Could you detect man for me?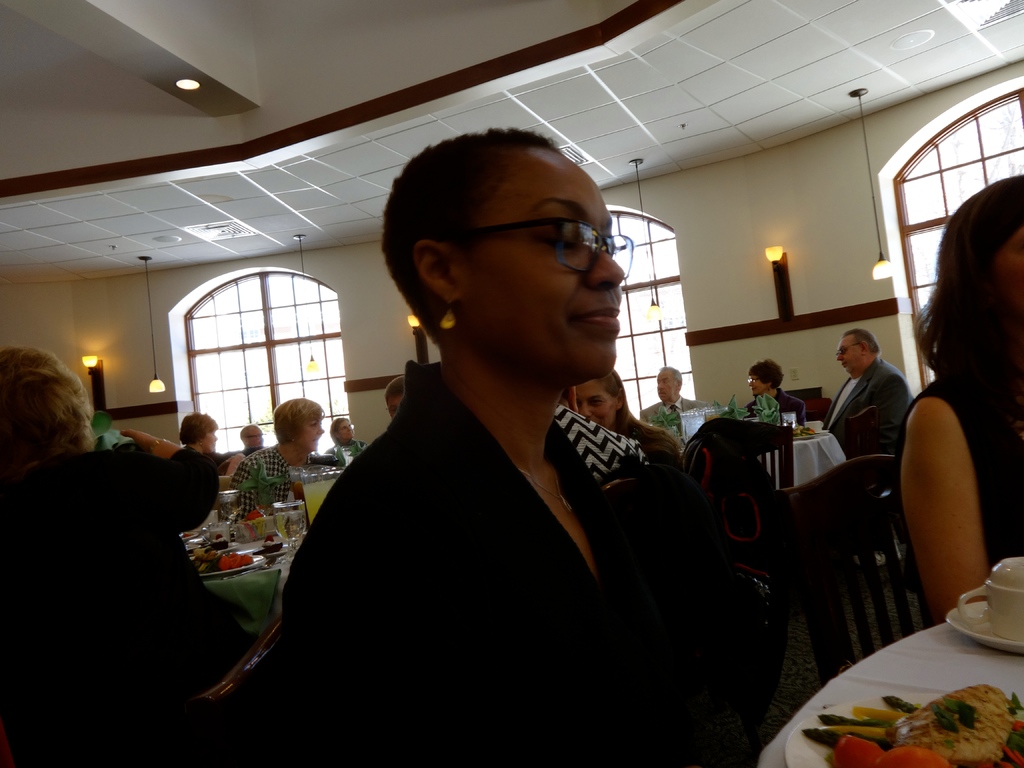
Detection result: BBox(642, 364, 701, 437).
